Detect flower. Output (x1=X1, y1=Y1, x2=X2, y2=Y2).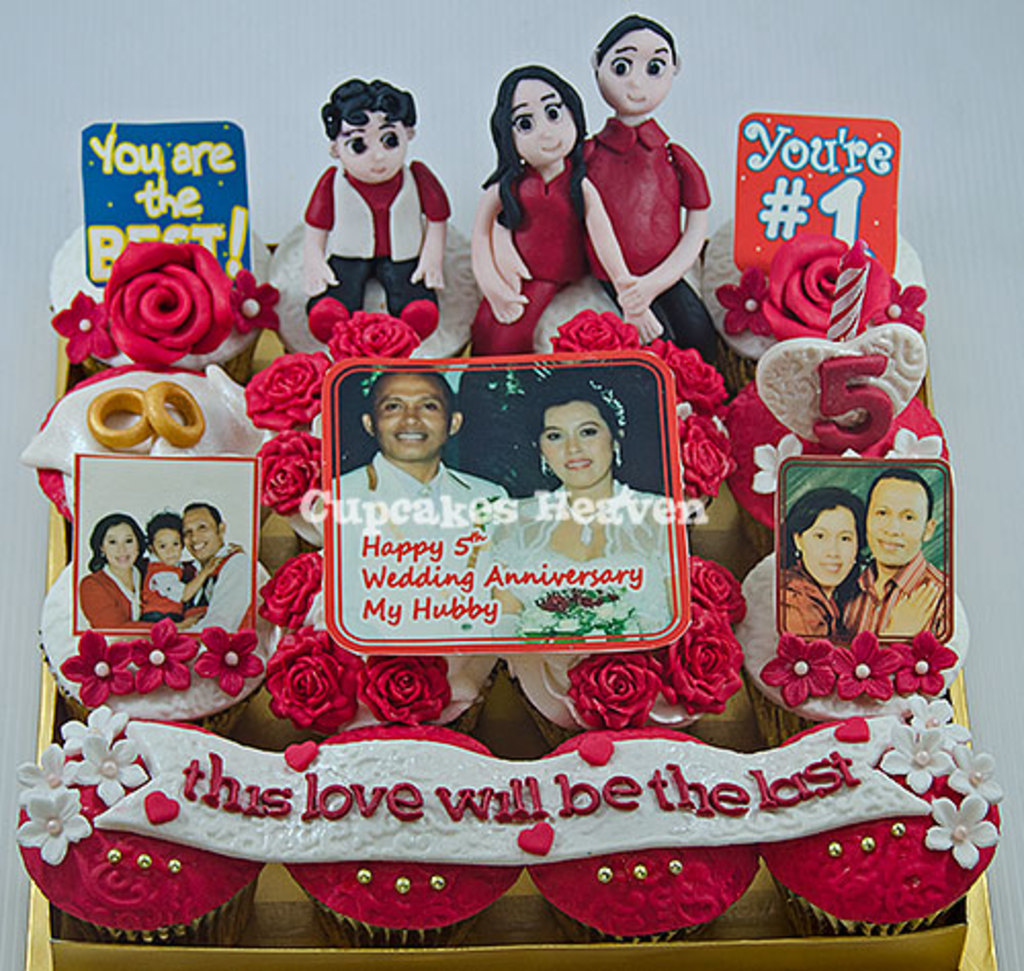
(x1=53, y1=701, x2=131, y2=756).
